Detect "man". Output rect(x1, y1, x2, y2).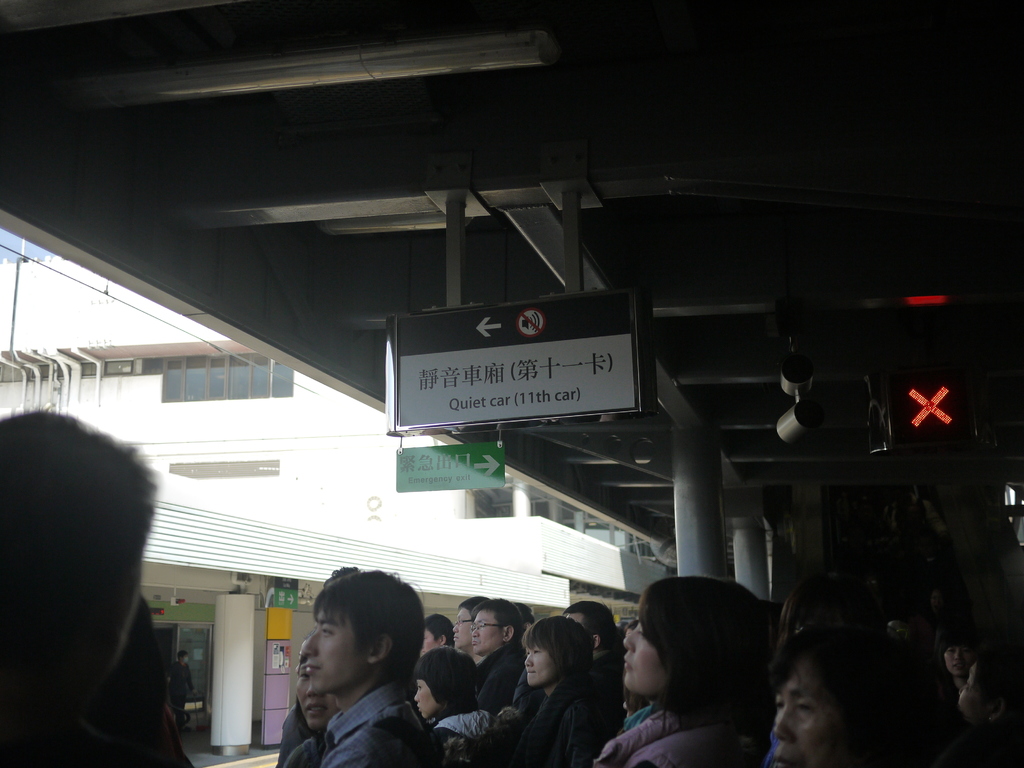
rect(448, 592, 501, 689).
